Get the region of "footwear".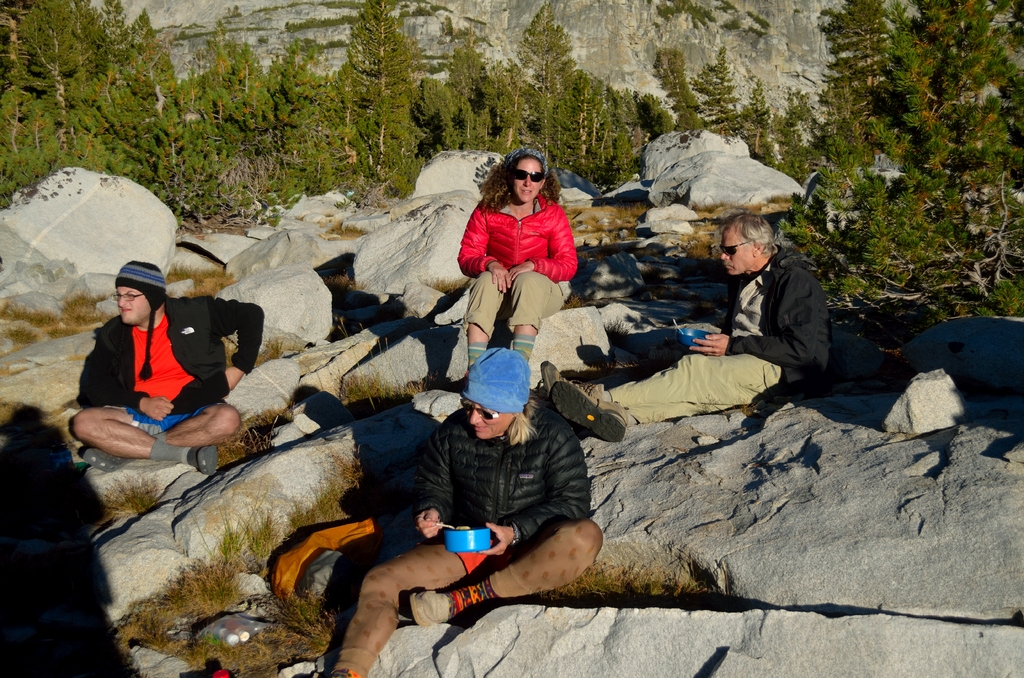
[197,442,218,475].
